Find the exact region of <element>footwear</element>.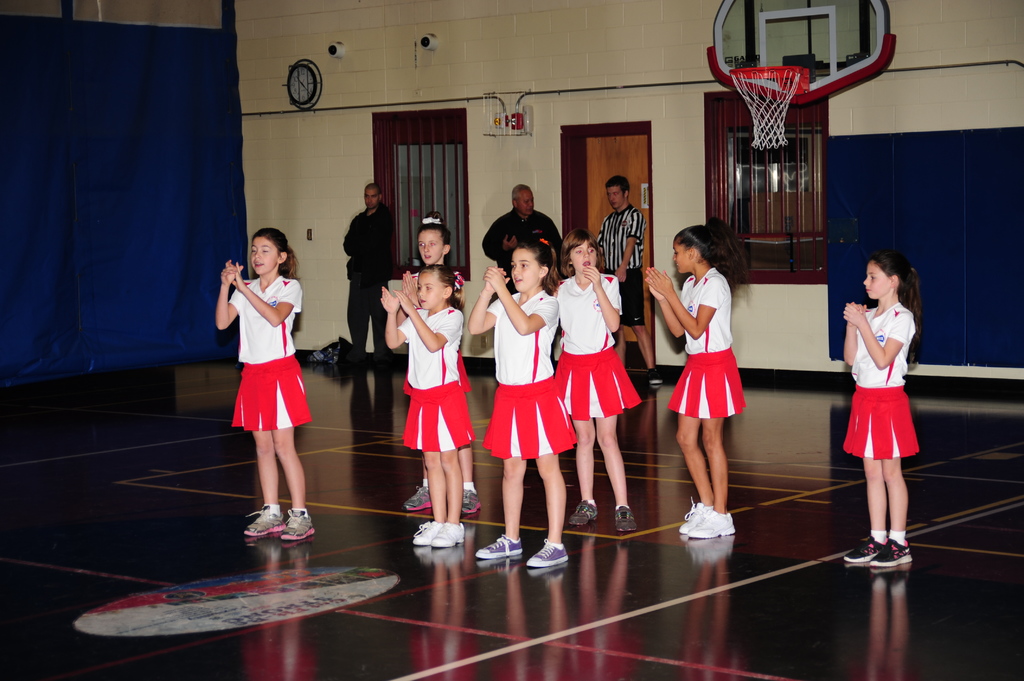
Exact region: <box>678,501,706,534</box>.
